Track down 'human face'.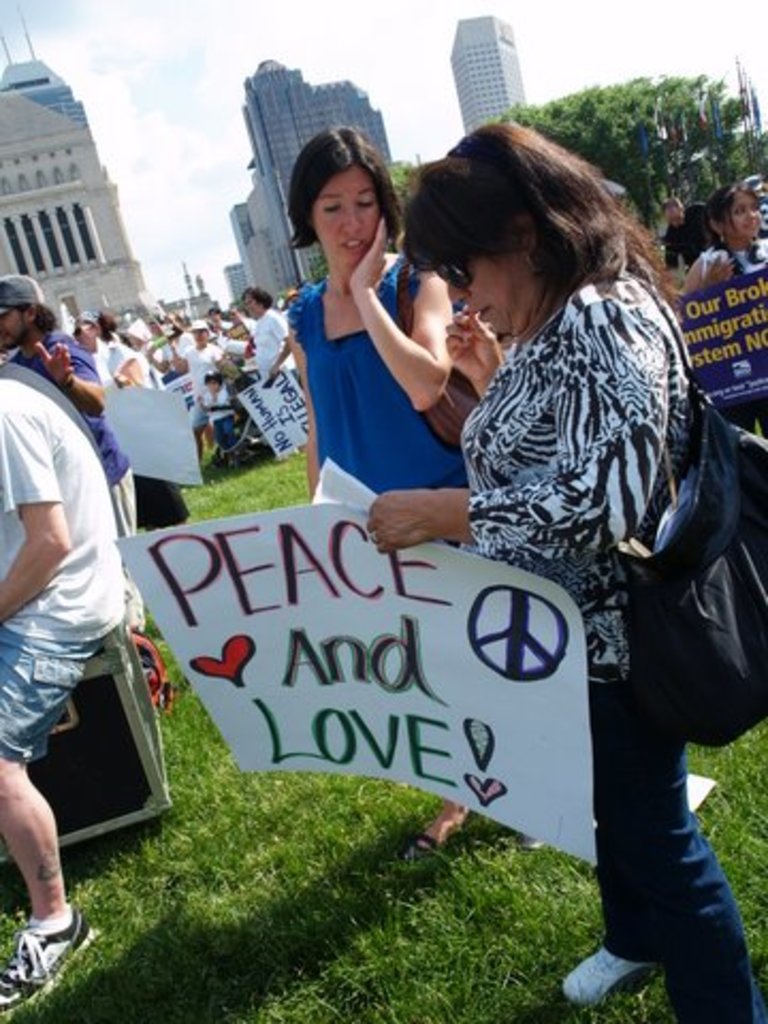
Tracked to select_region(314, 164, 378, 260).
